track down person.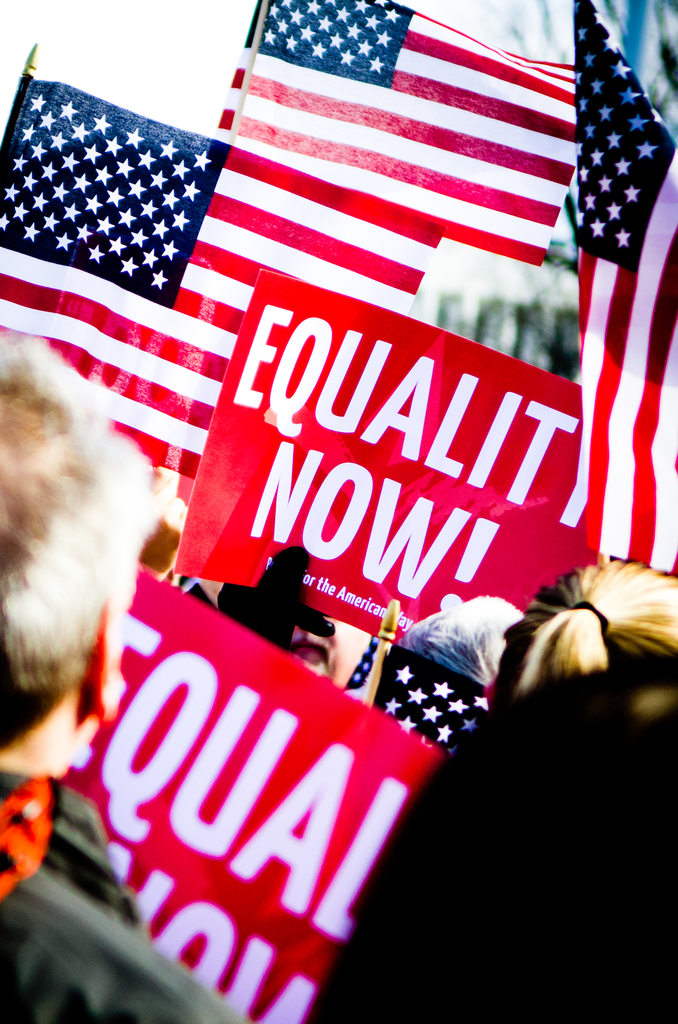
Tracked to (left=195, top=573, right=366, bottom=683).
